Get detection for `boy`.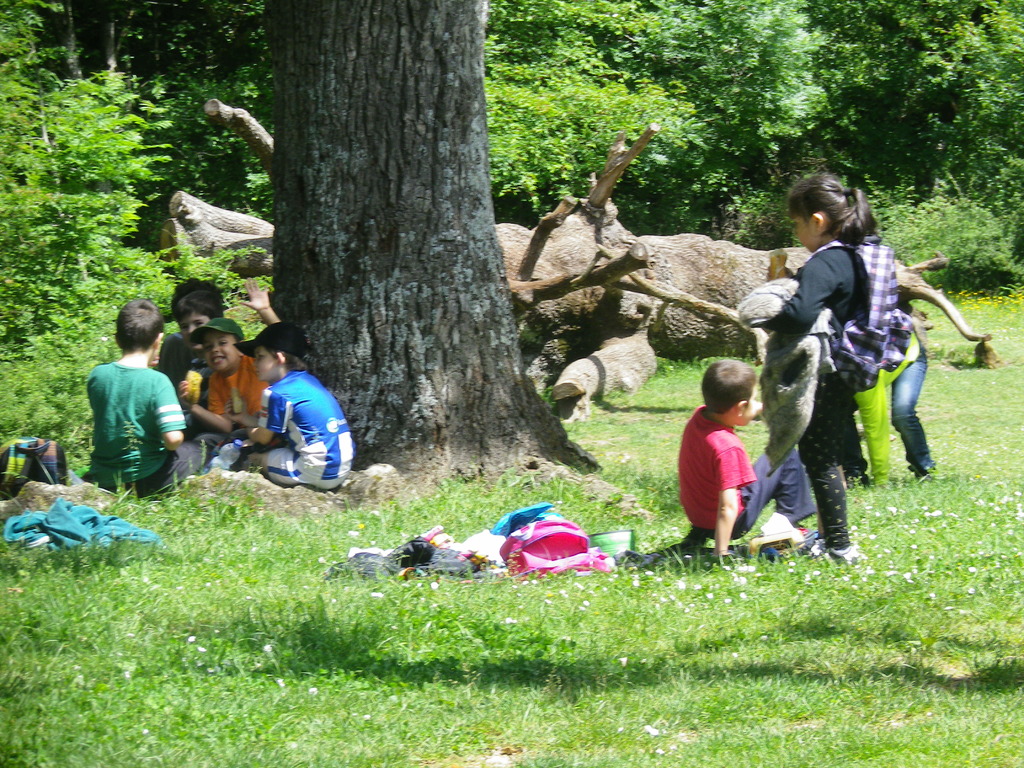
Detection: 231, 323, 356, 490.
